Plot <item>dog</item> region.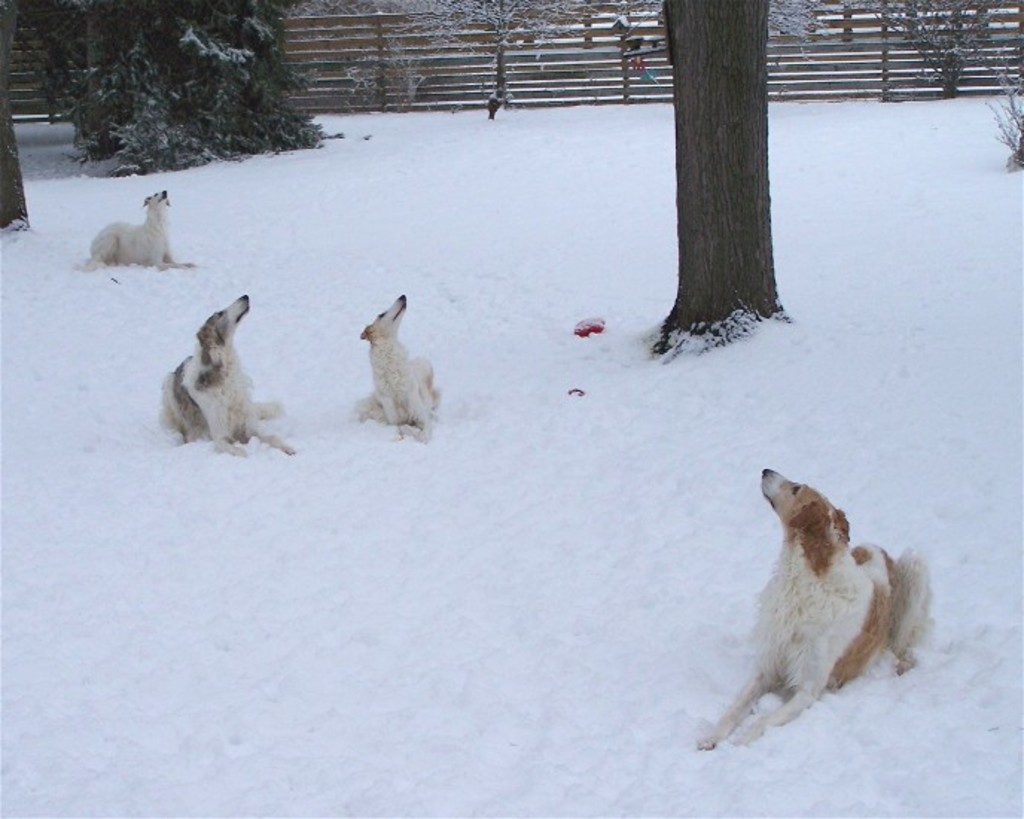
Plotted at {"x1": 159, "y1": 295, "x2": 292, "y2": 456}.
